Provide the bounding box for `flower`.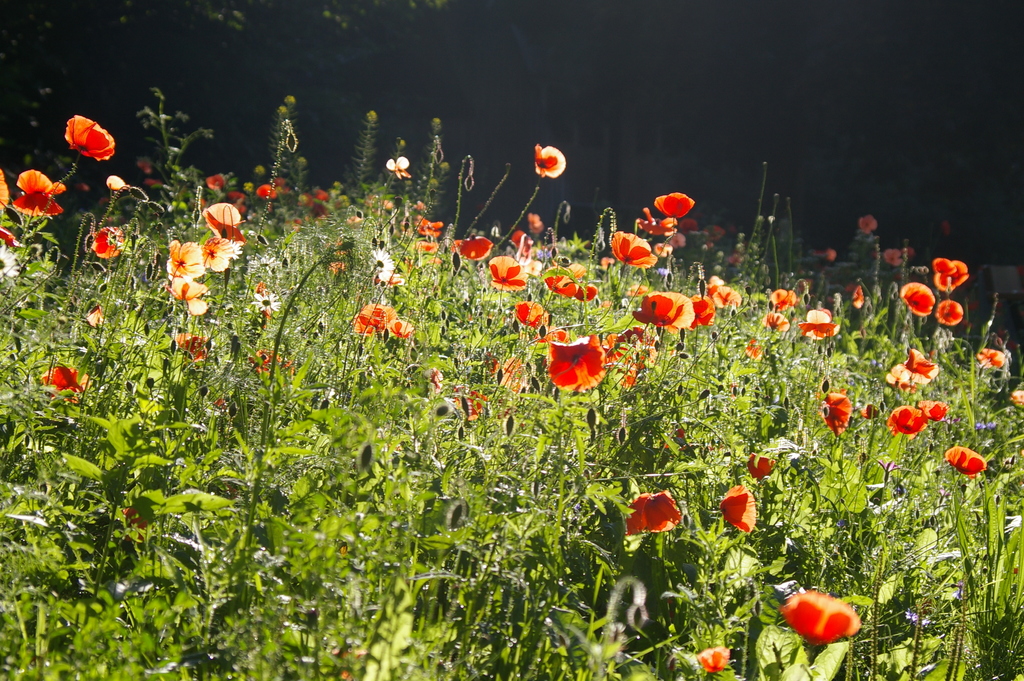
414 217 443 238.
